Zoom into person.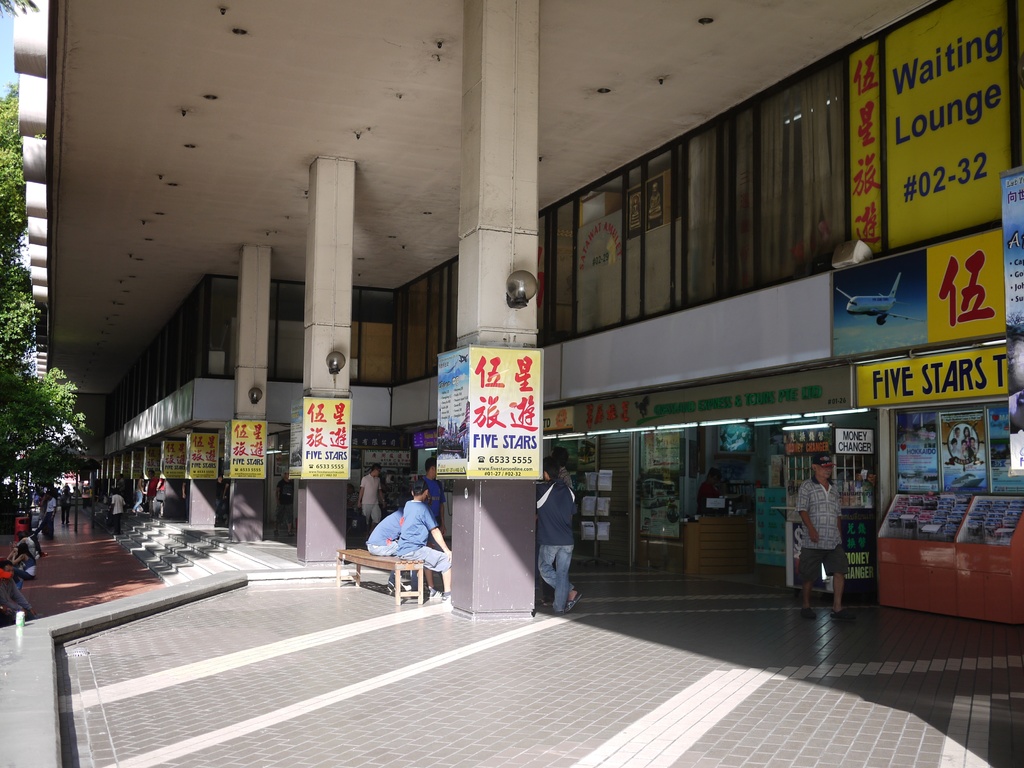
Zoom target: <bbox>795, 454, 852, 621</bbox>.
